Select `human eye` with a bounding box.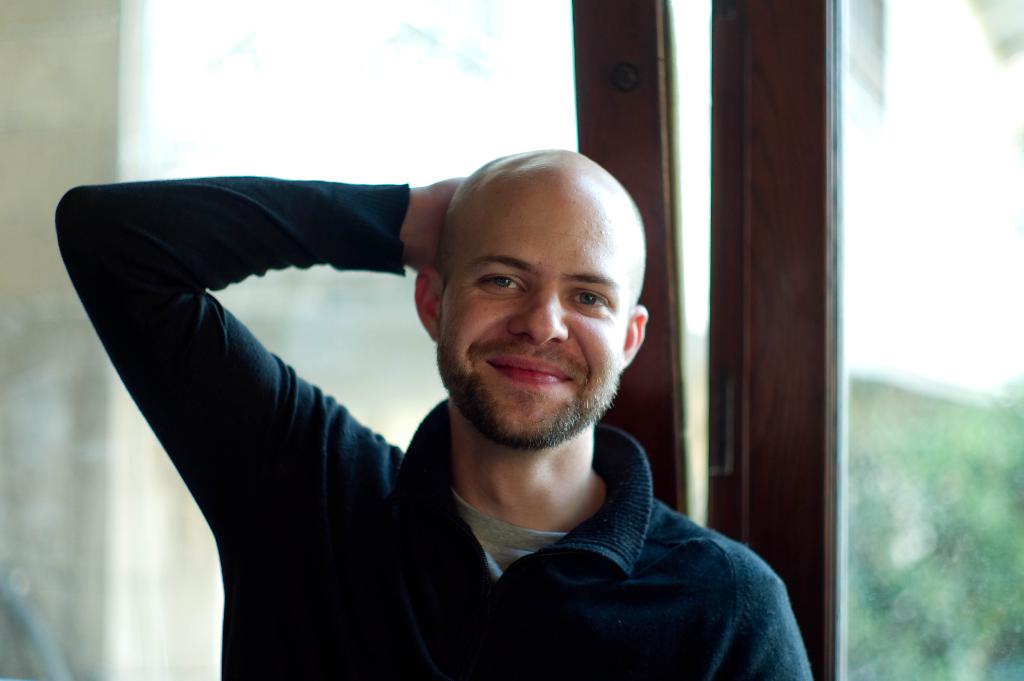
{"left": 476, "top": 264, "right": 529, "bottom": 292}.
